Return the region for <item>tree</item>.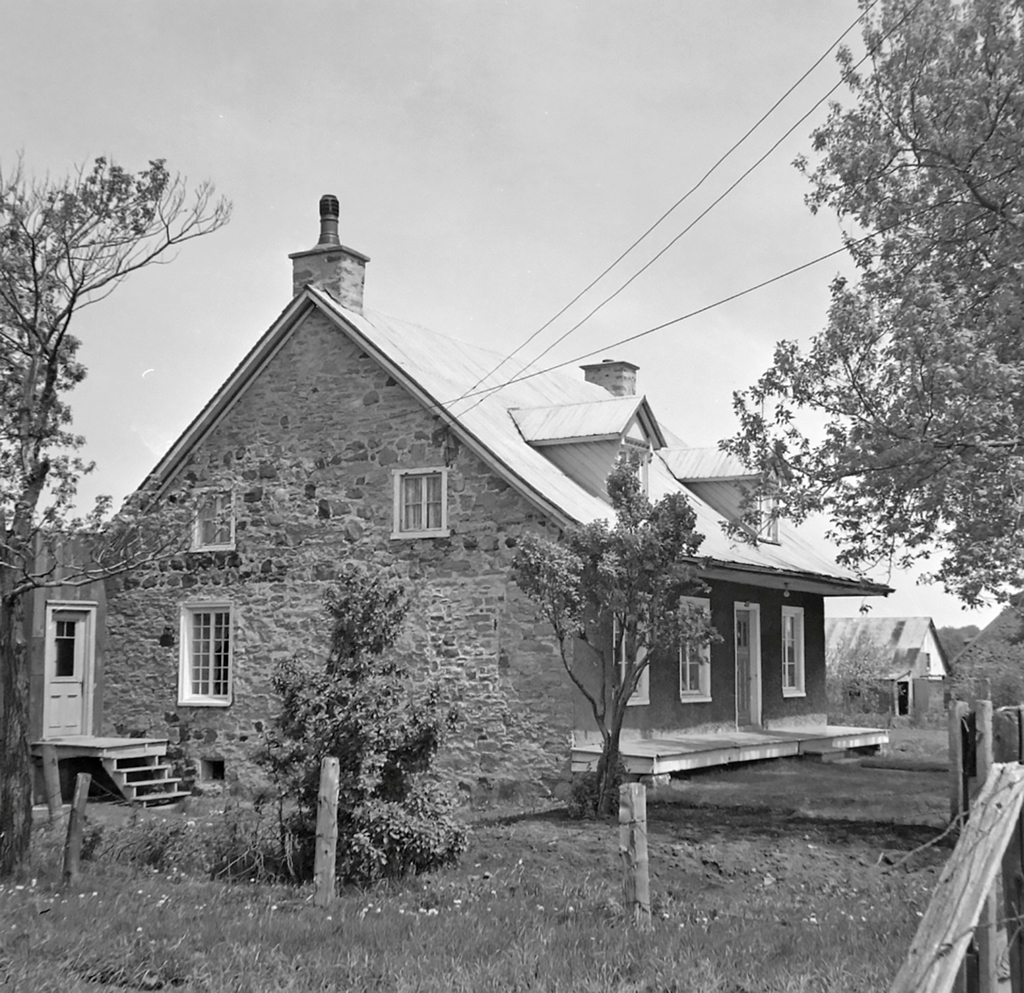
region(0, 145, 237, 875).
